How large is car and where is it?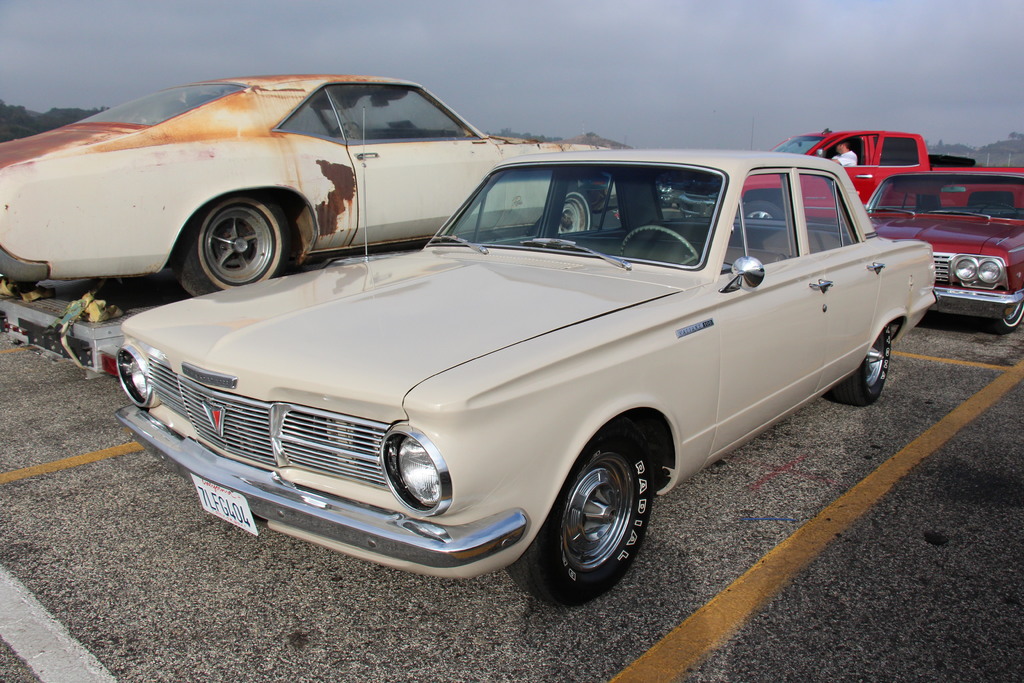
Bounding box: [804, 175, 1023, 336].
